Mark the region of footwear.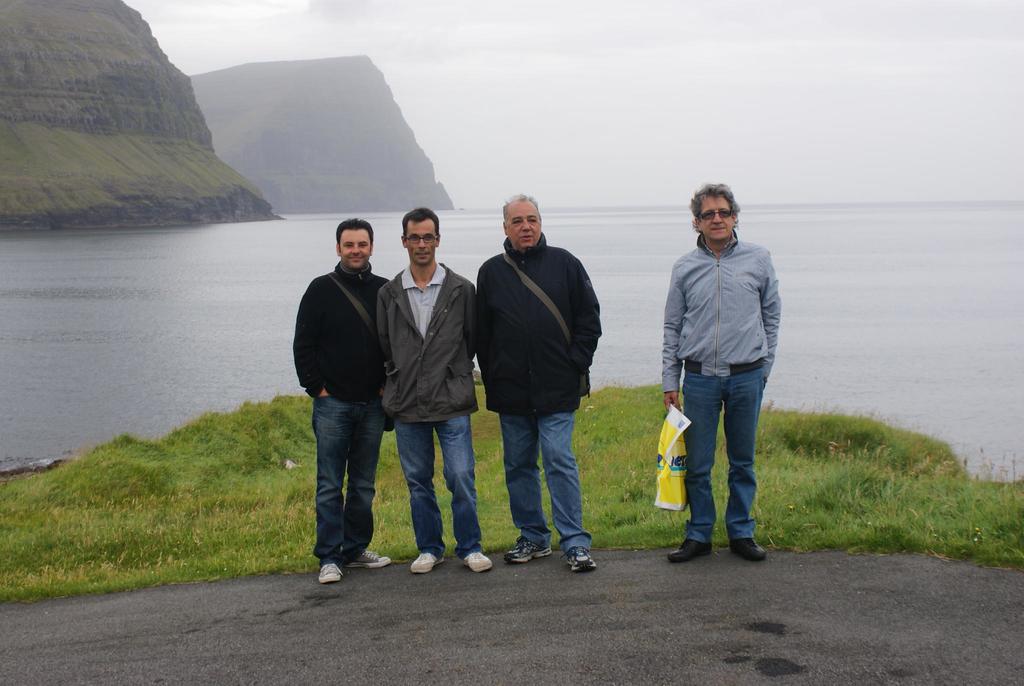
Region: 727,539,767,563.
